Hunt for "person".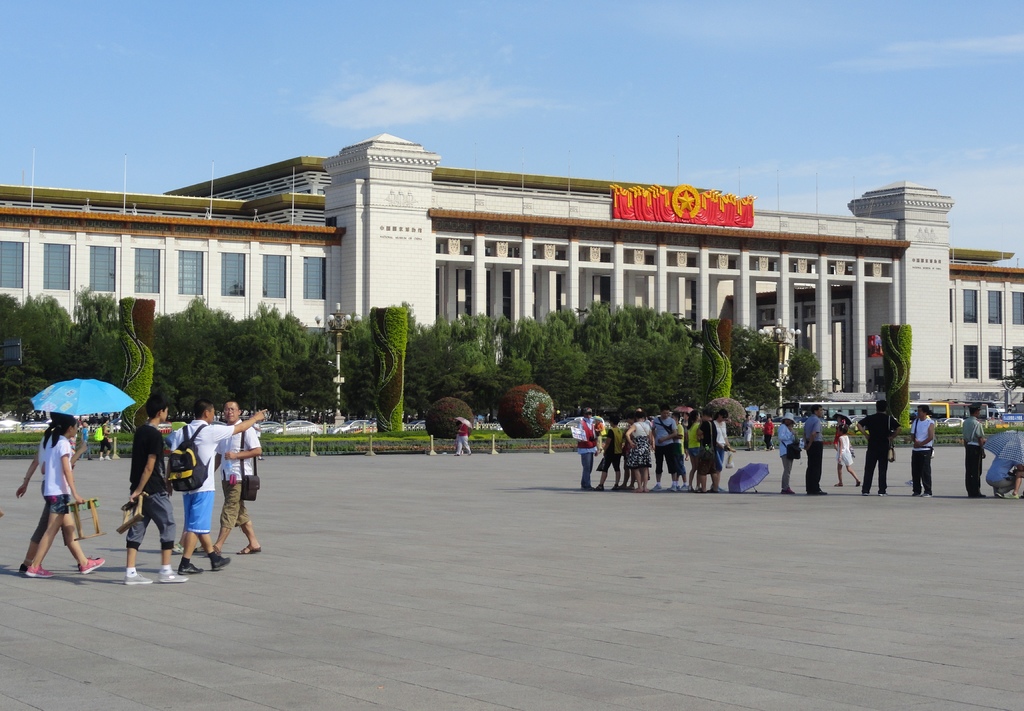
Hunted down at (856, 403, 906, 497).
